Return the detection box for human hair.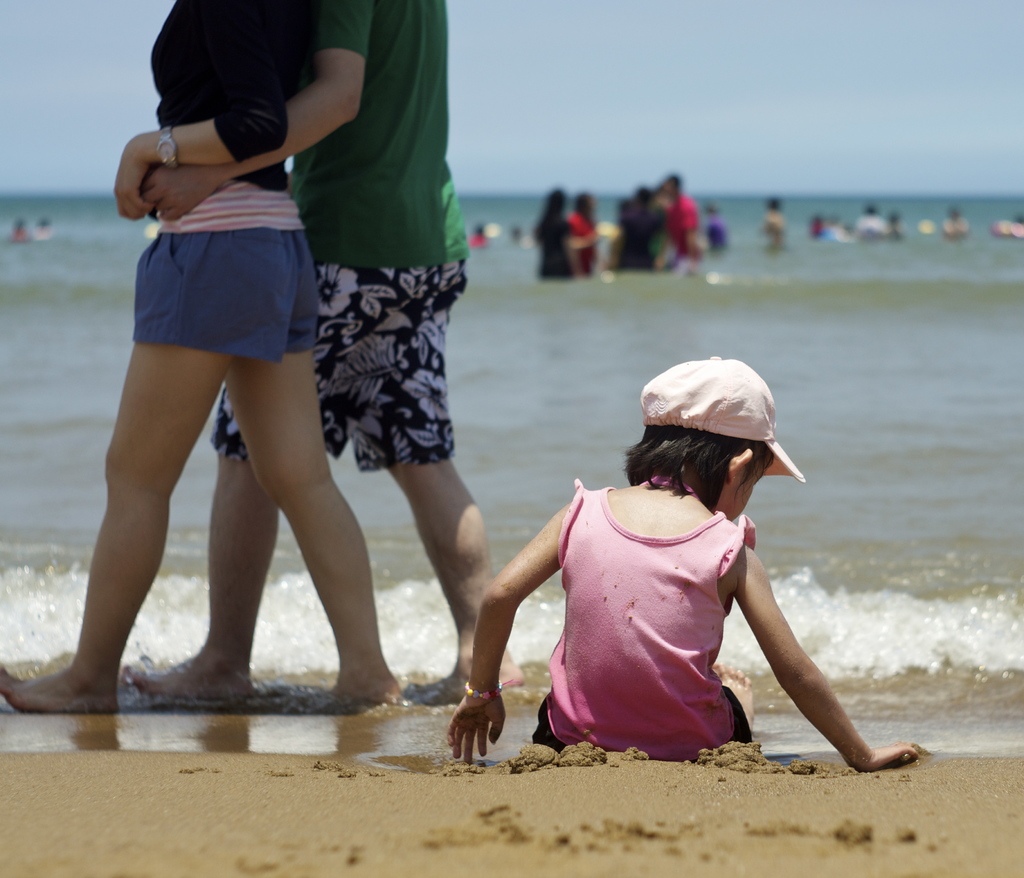
{"x1": 613, "y1": 421, "x2": 769, "y2": 512}.
